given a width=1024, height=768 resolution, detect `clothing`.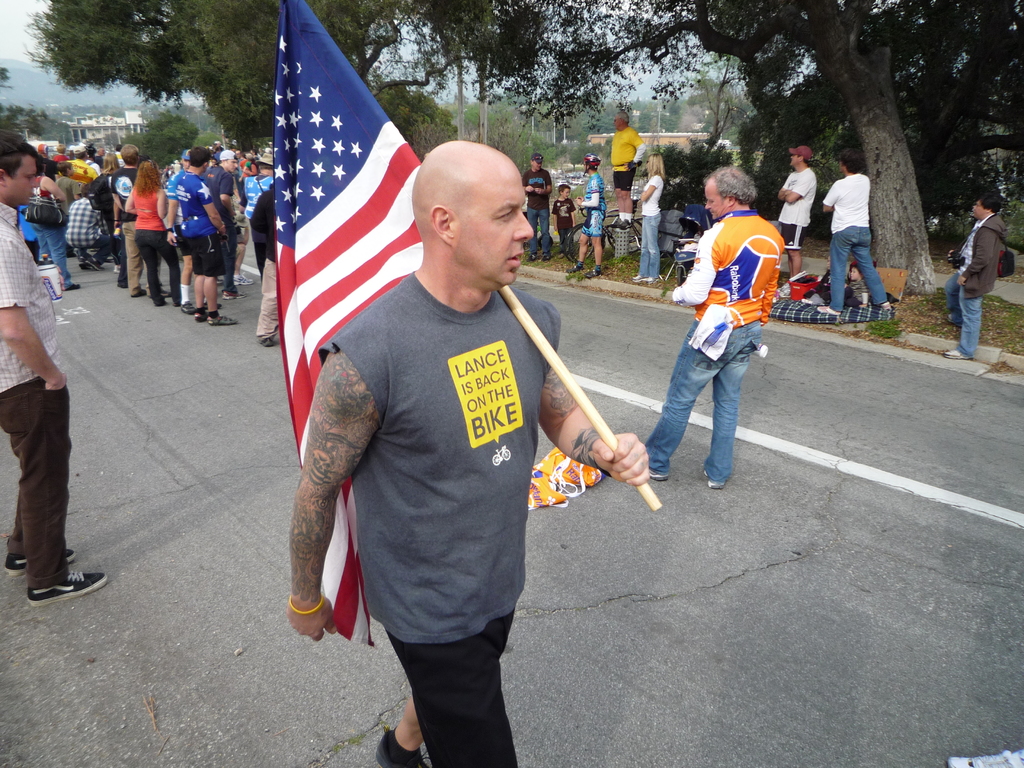
box(844, 281, 869, 307).
